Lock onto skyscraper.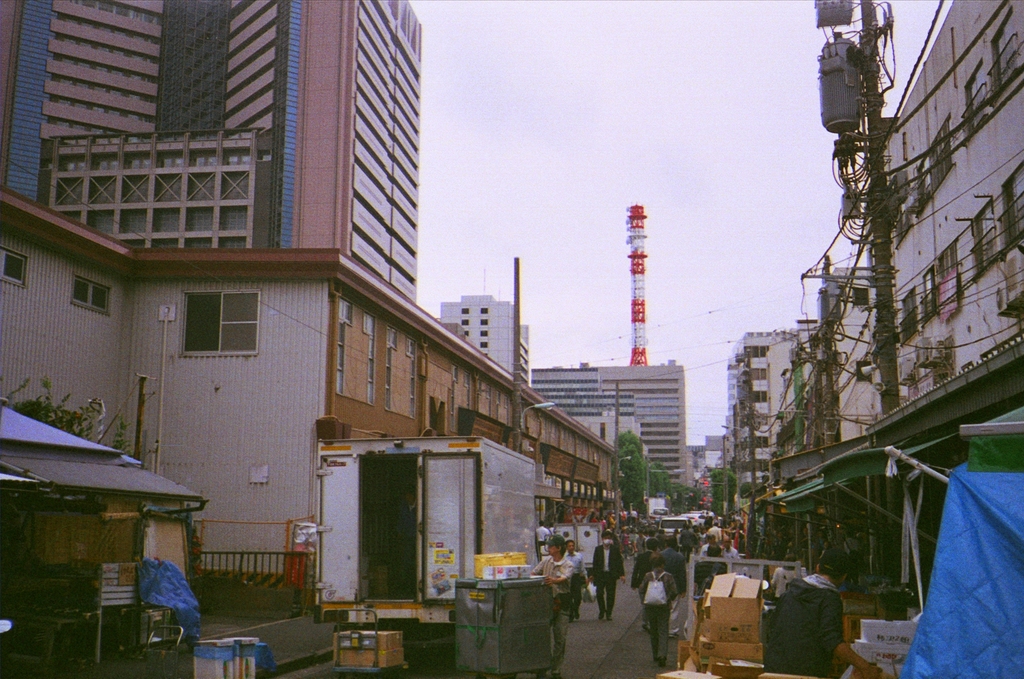
Locked: select_region(432, 290, 535, 387).
